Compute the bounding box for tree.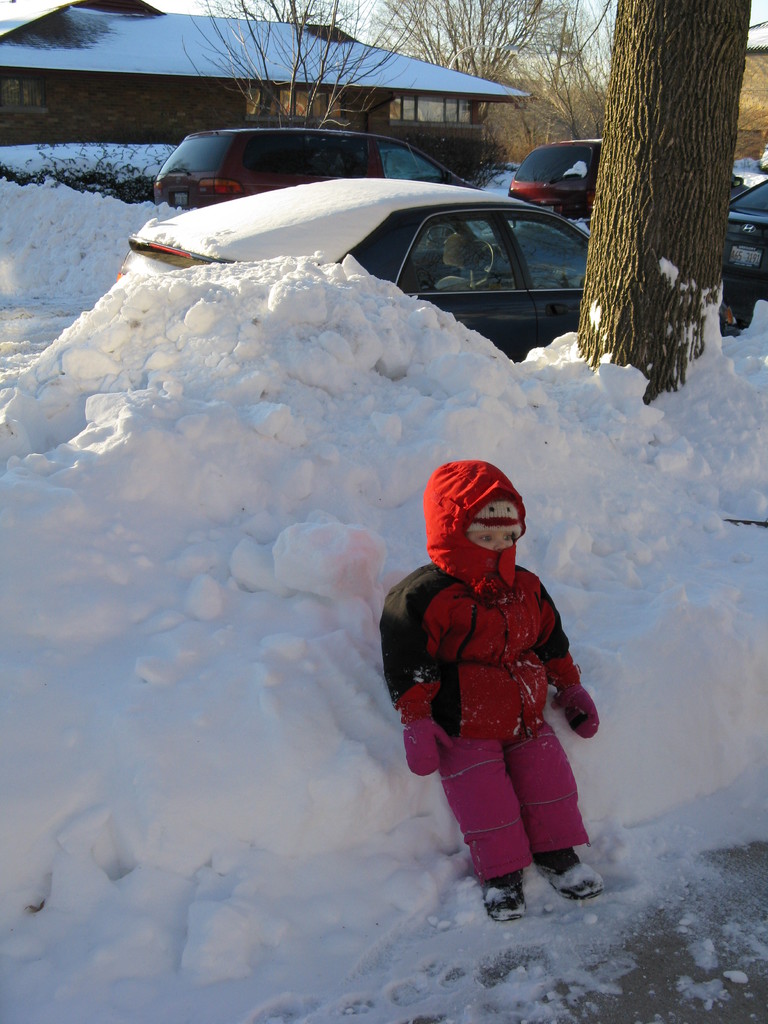
(175, 0, 659, 193).
